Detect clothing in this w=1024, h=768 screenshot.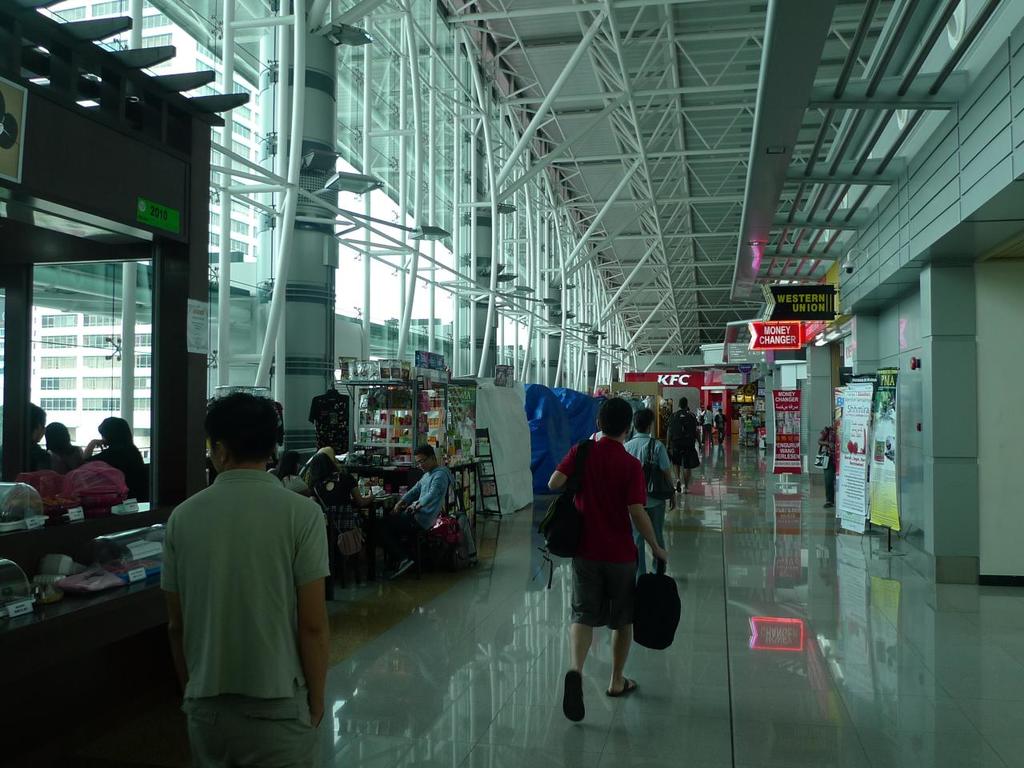
Detection: x1=290, y1=466, x2=310, y2=504.
